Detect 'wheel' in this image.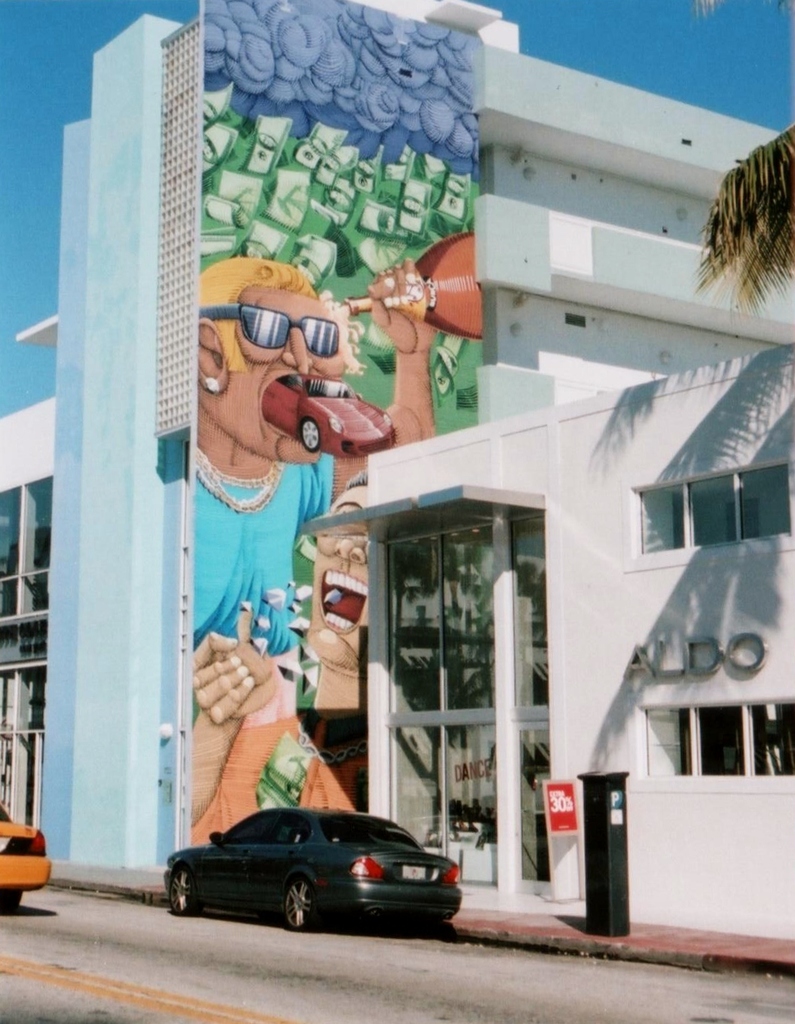
Detection: 0, 888, 29, 912.
